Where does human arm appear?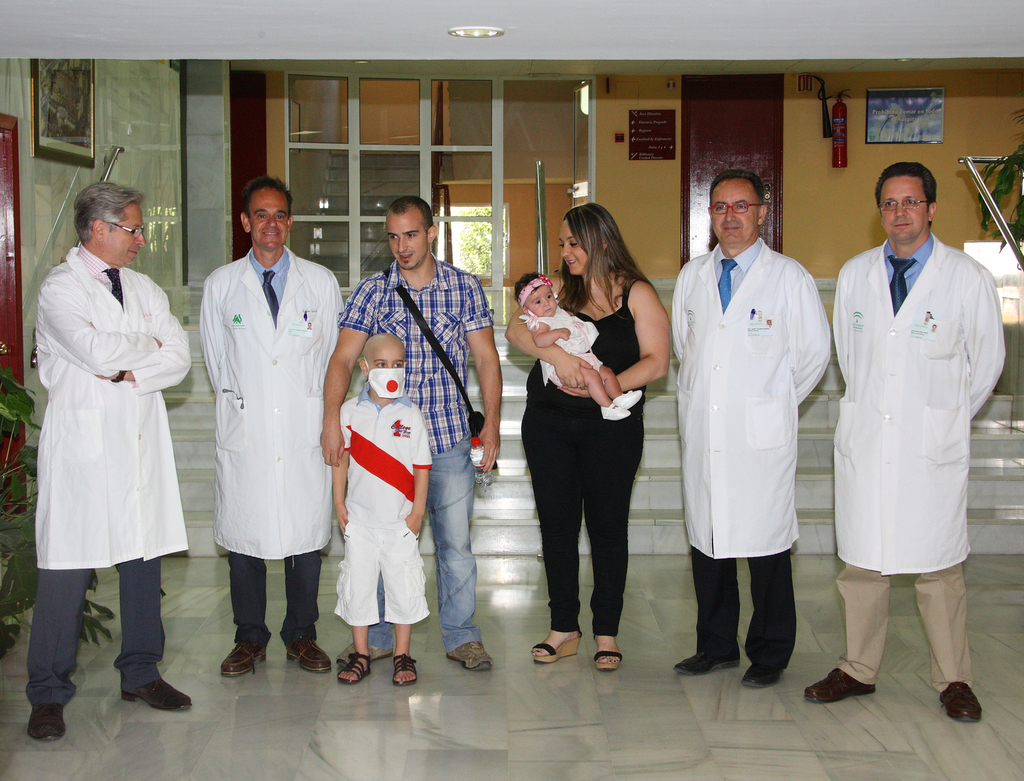
Appears at detection(197, 276, 226, 393).
